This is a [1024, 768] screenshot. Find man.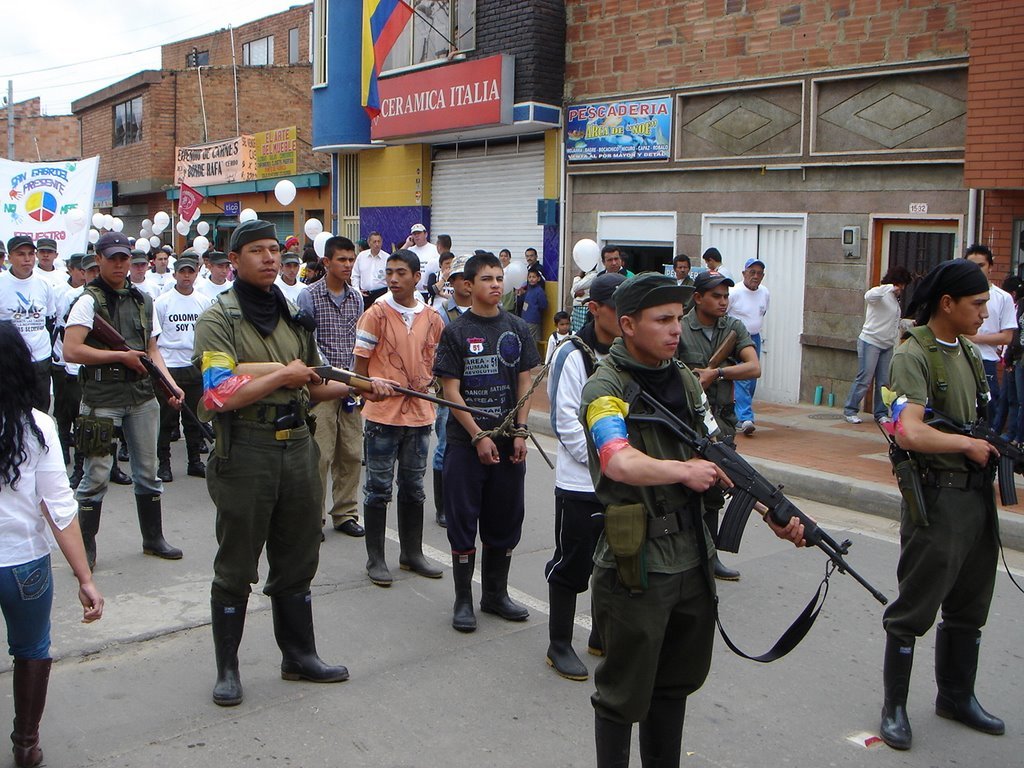
Bounding box: pyautogui.locateOnScreen(428, 251, 452, 307).
